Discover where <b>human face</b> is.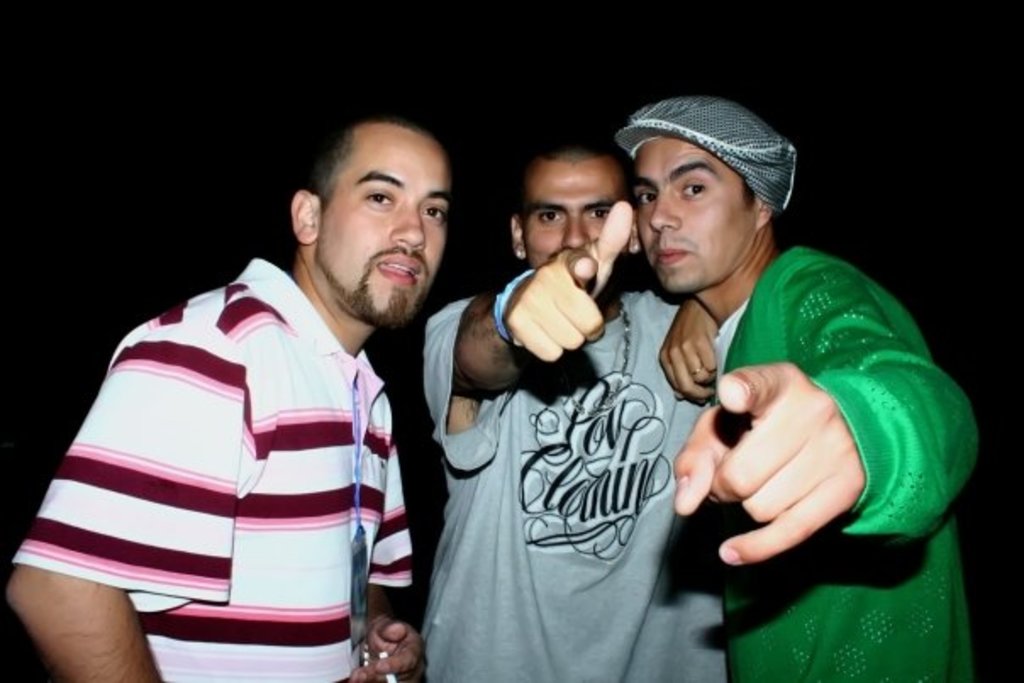
Discovered at [x1=315, y1=125, x2=459, y2=315].
